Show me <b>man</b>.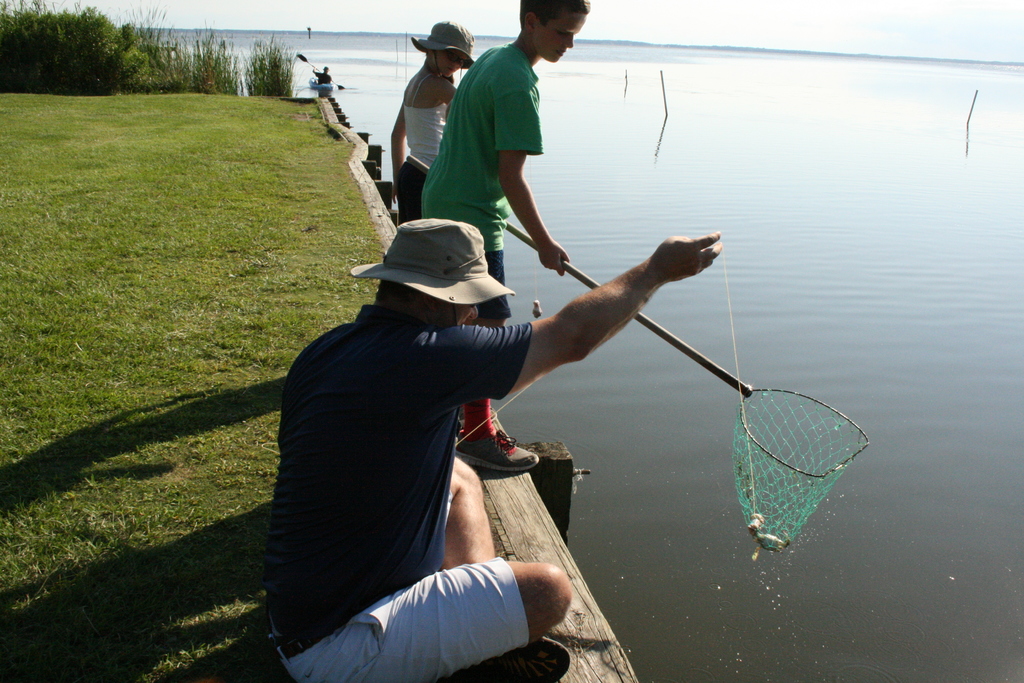
<b>man</b> is here: left=275, top=152, right=695, bottom=662.
